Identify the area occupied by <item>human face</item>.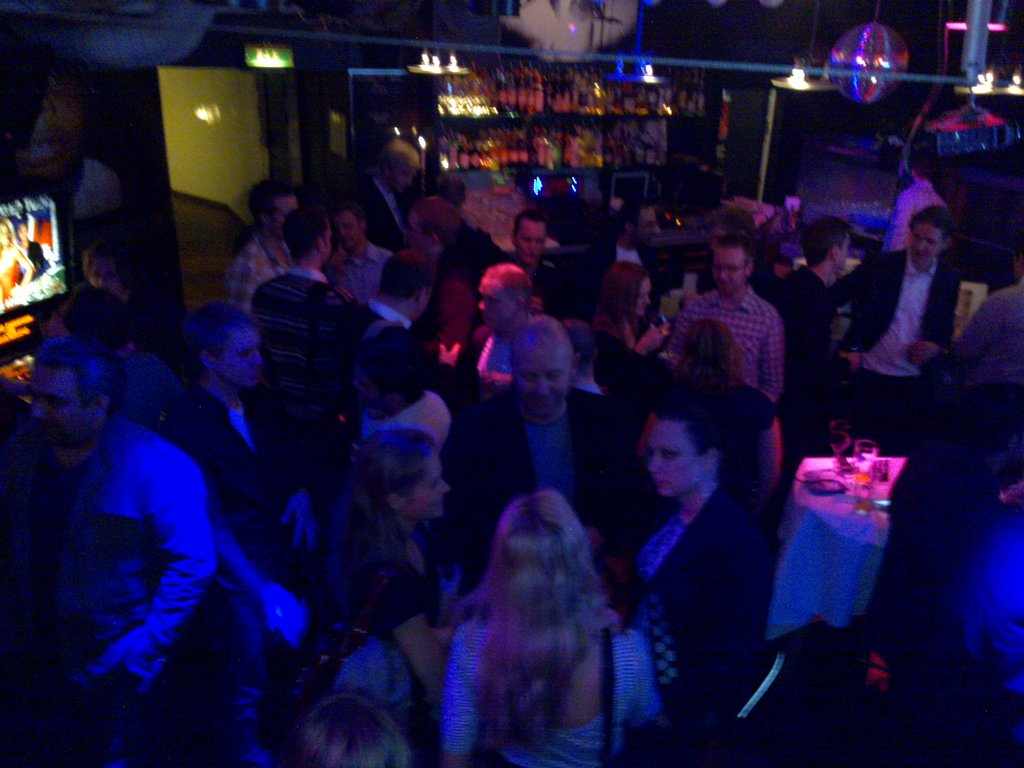
Area: locate(515, 220, 543, 267).
